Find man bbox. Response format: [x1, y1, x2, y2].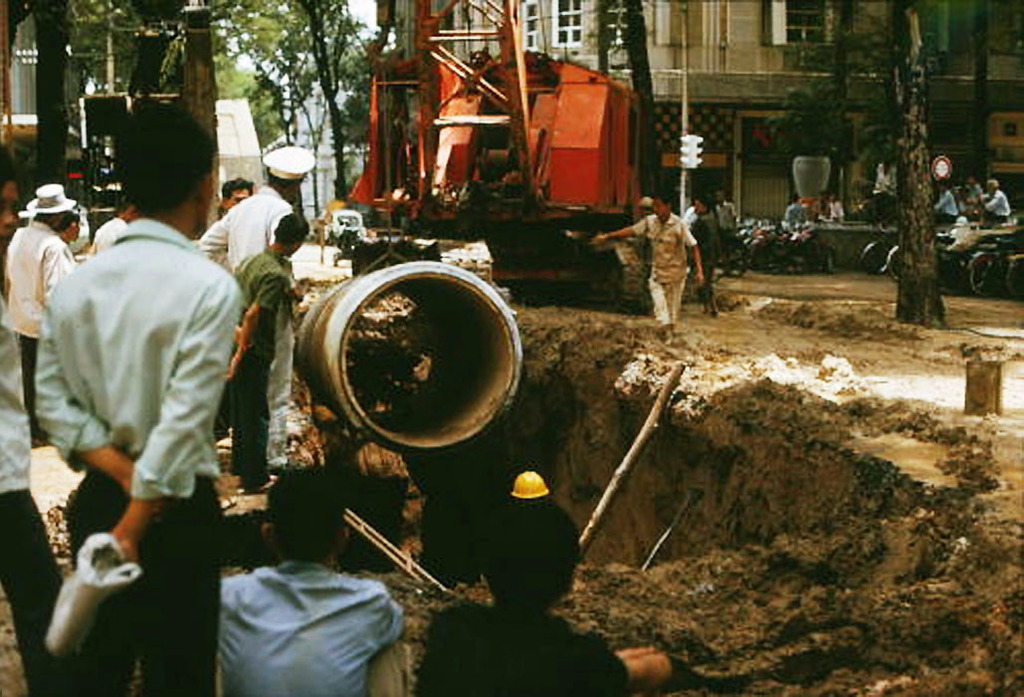
[0, 143, 66, 696].
